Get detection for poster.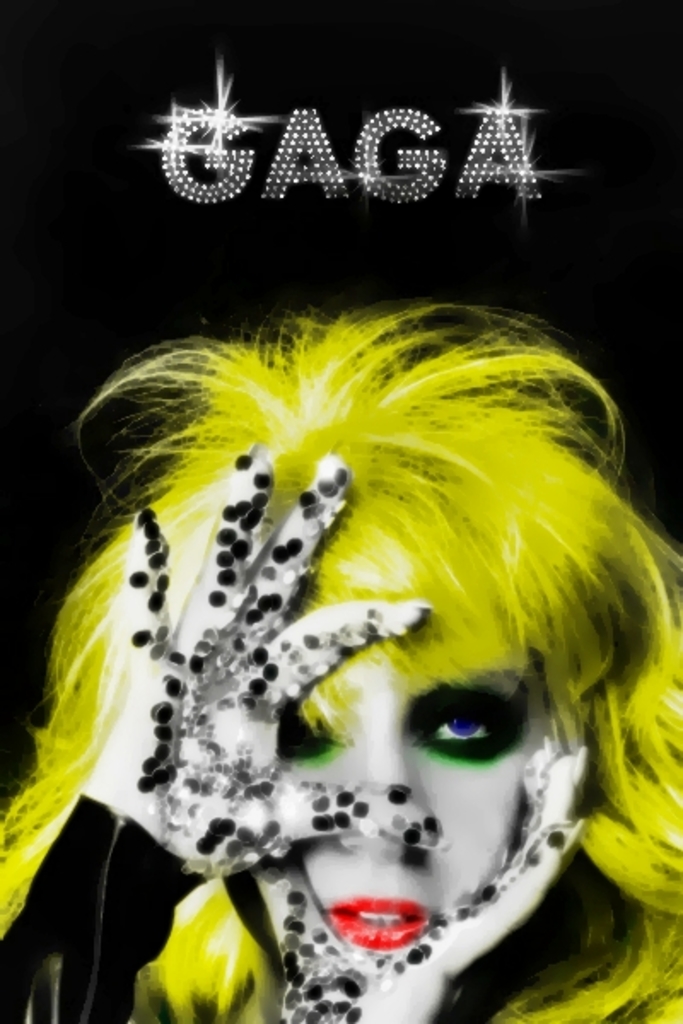
Detection: l=0, t=0, r=681, b=1022.
